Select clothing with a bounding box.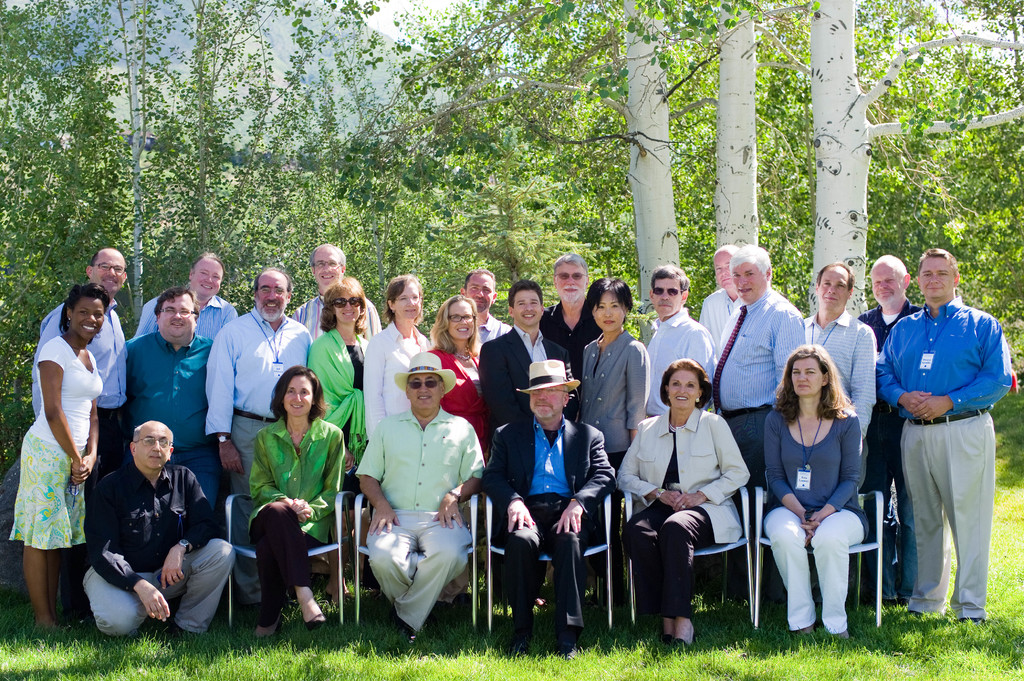
337,404,486,614.
